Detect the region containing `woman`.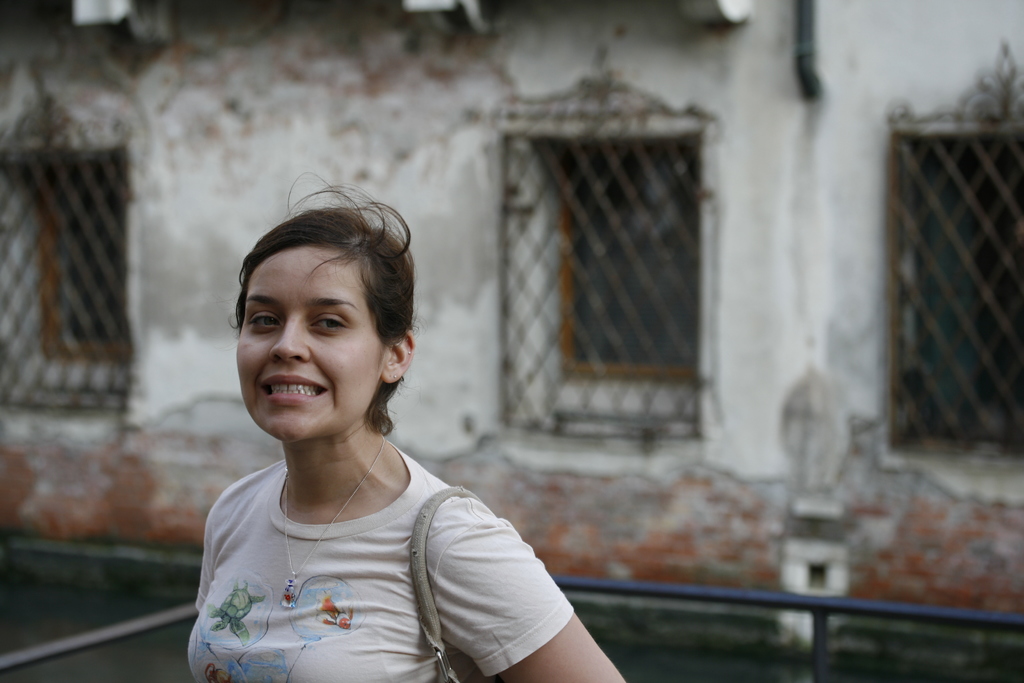
box=[173, 195, 552, 673].
